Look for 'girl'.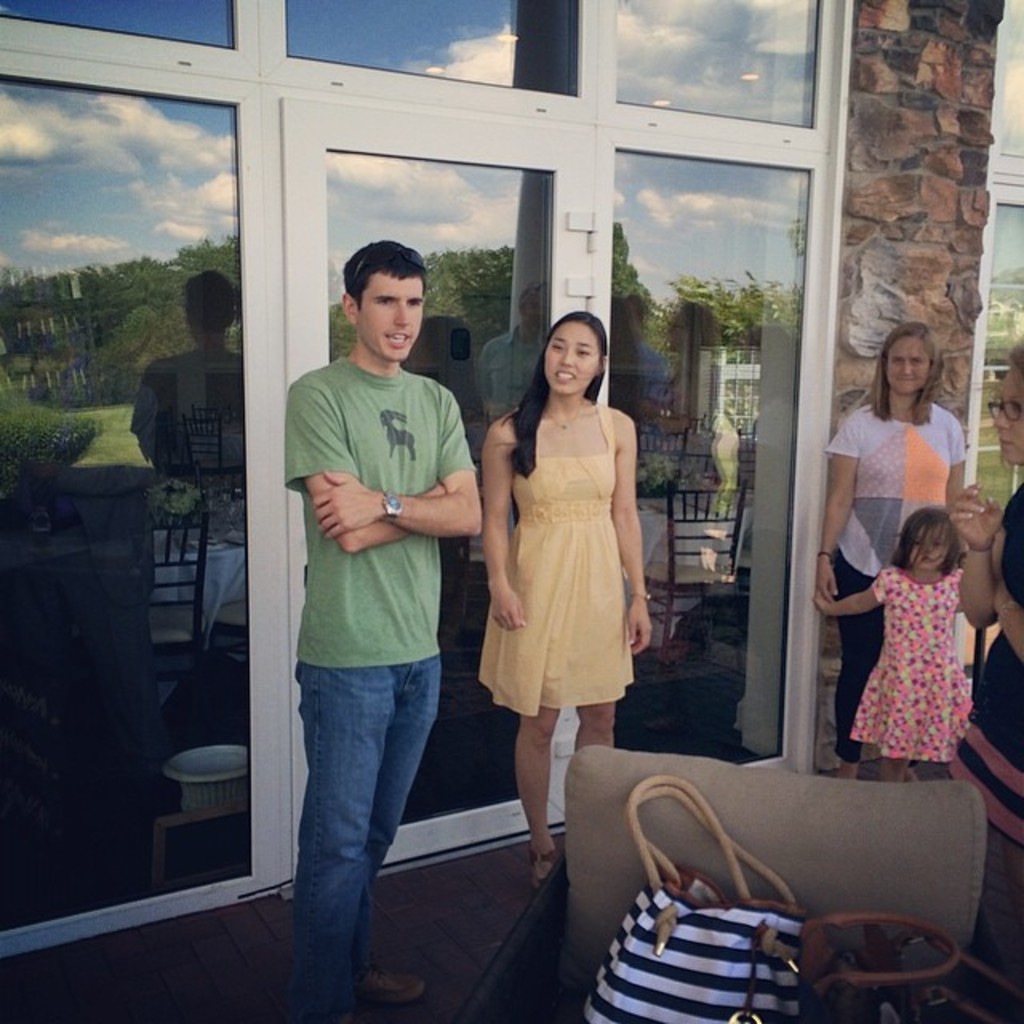
Found: <bbox>480, 315, 653, 885</bbox>.
